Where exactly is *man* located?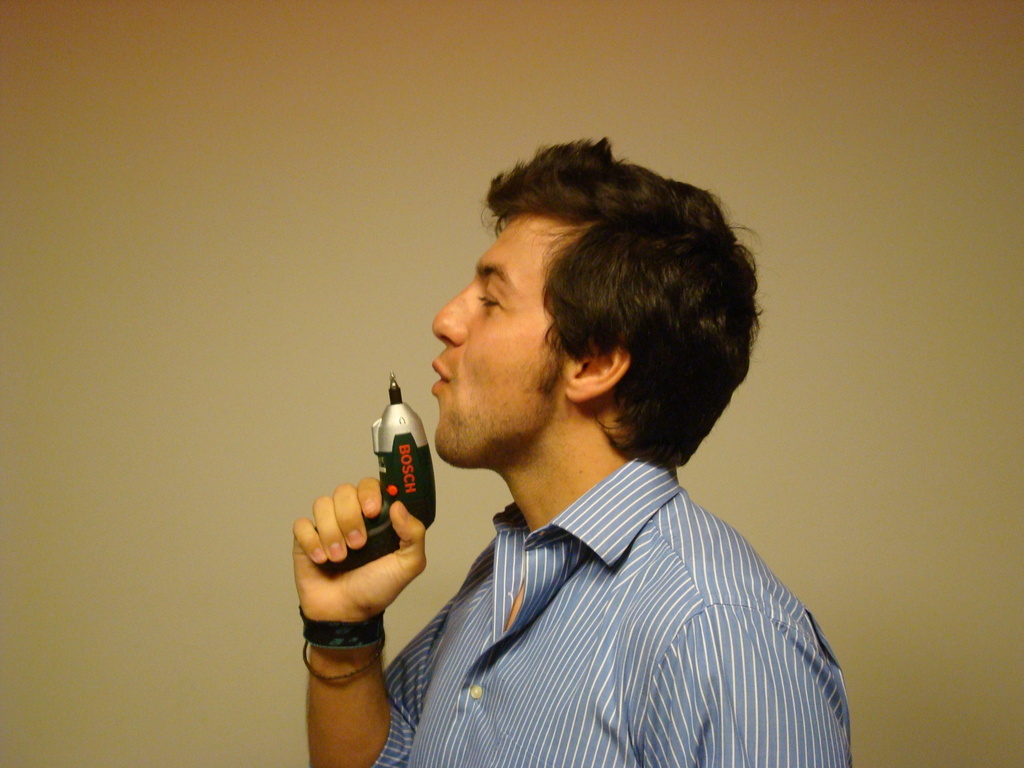
Its bounding box is locate(321, 166, 863, 767).
